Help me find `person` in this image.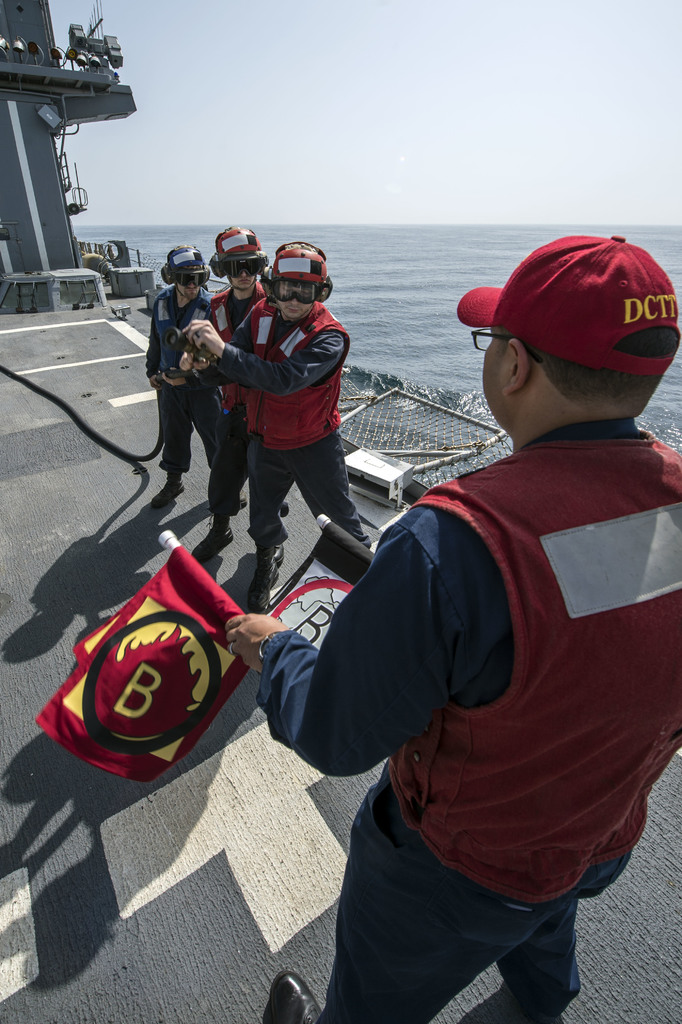
Found it: x1=189, y1=216, x2=278, y2=564.
